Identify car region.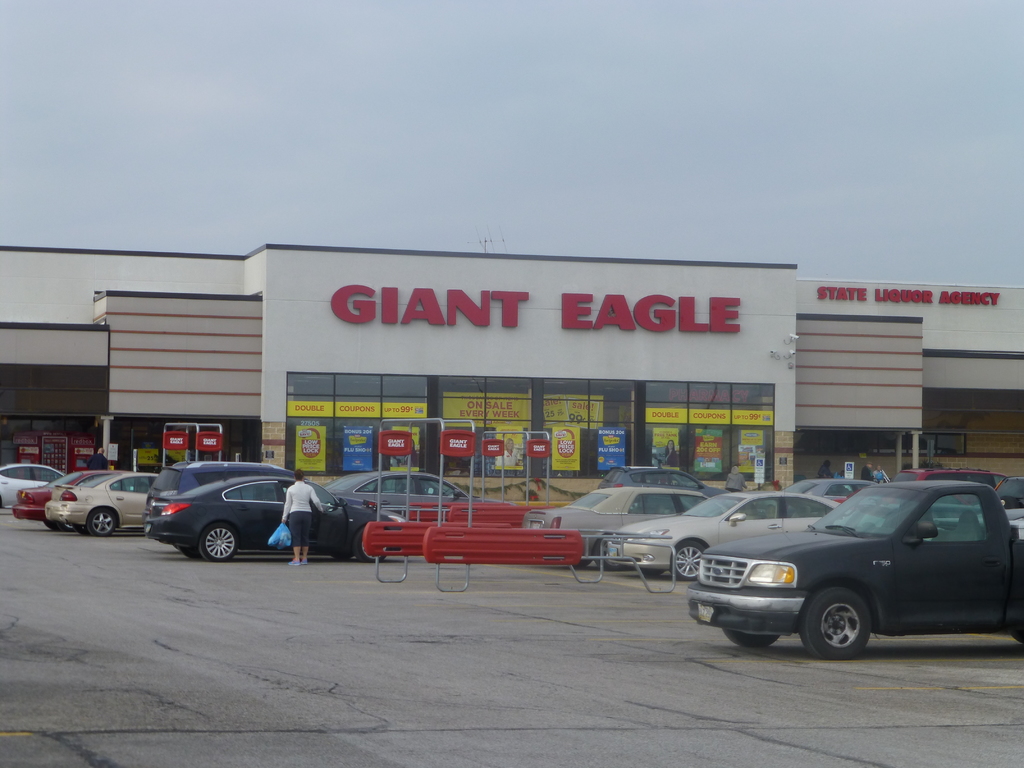
Region: rect(524, 485, 737, 563).
